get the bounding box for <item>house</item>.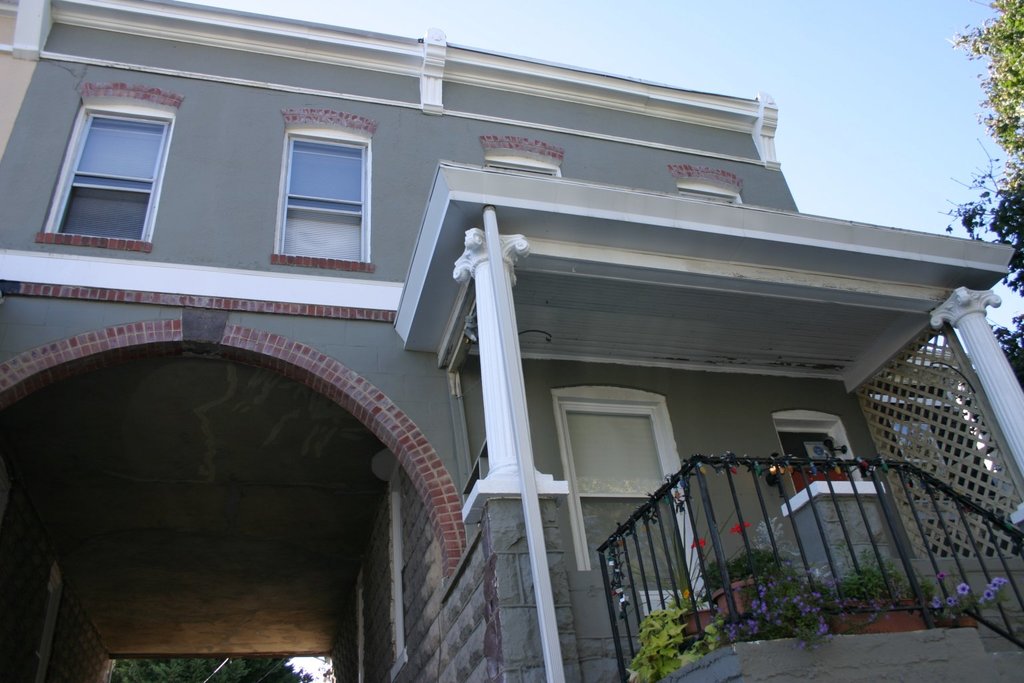
[0, 0, 1023, 682].
